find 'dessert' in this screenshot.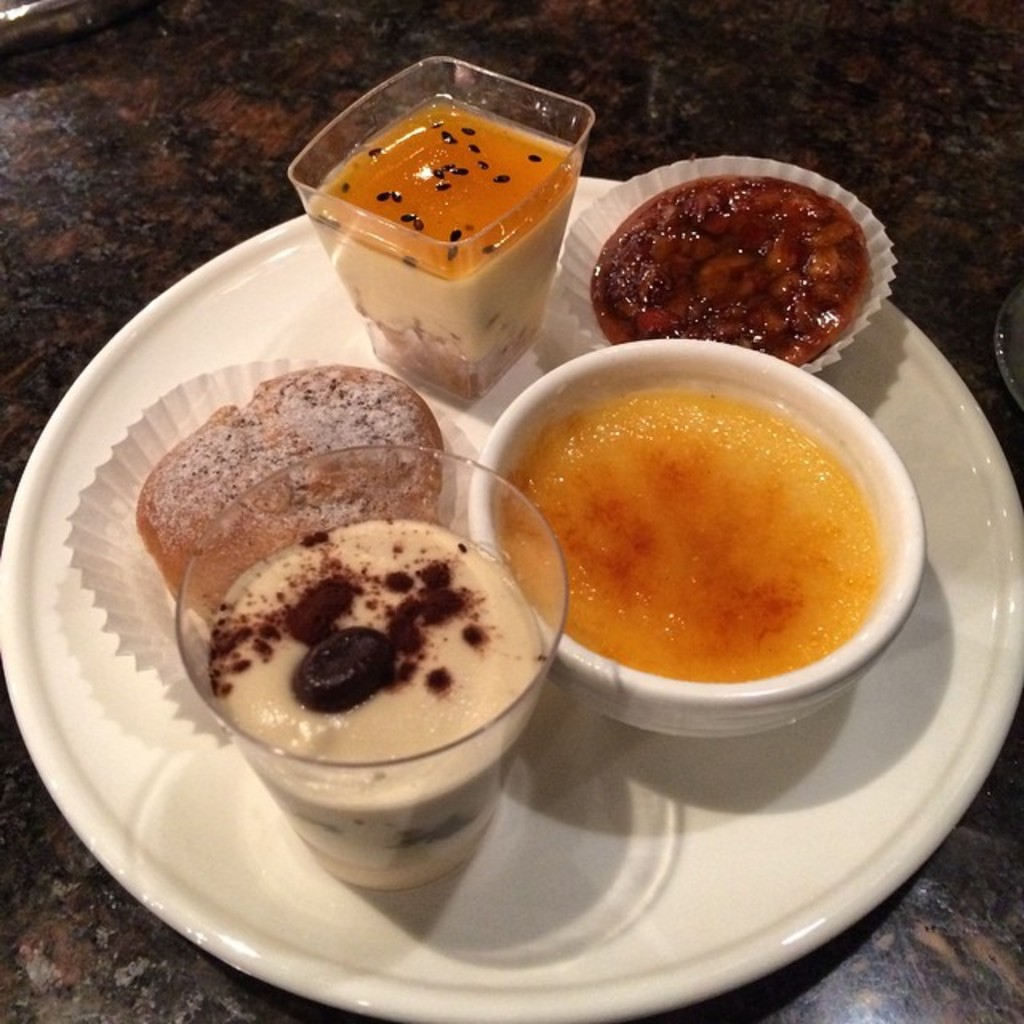
The bounding box for 'dessert' is <box>133,370,453,611</box>.
